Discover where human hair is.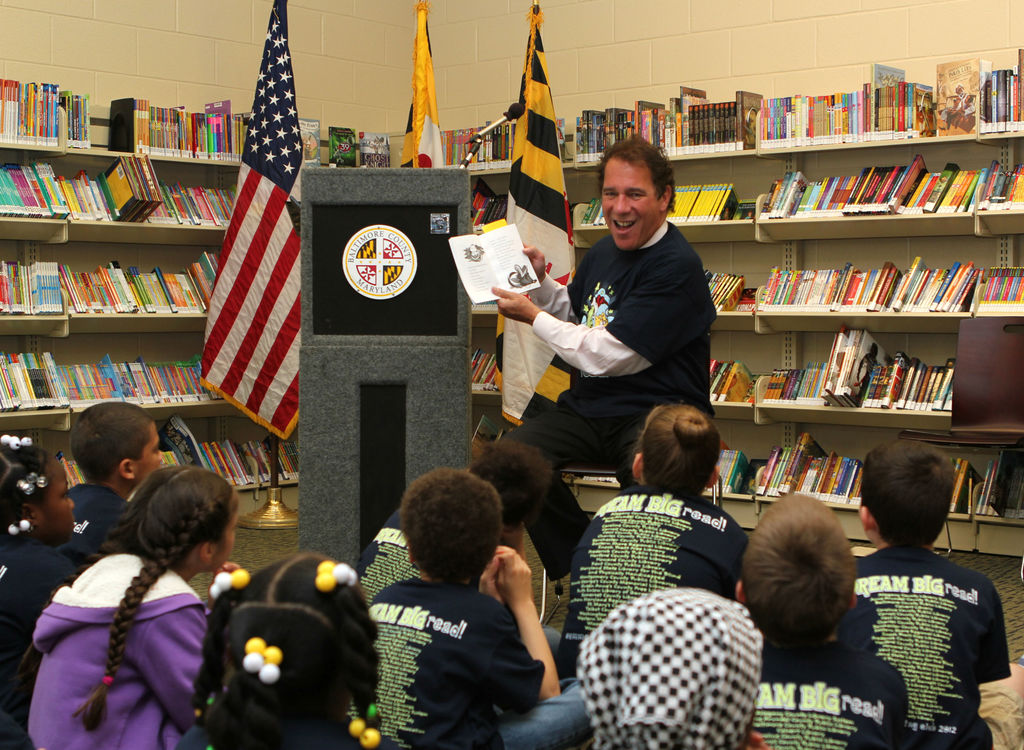
Discovered at rect(0, 420, 58, 535).
